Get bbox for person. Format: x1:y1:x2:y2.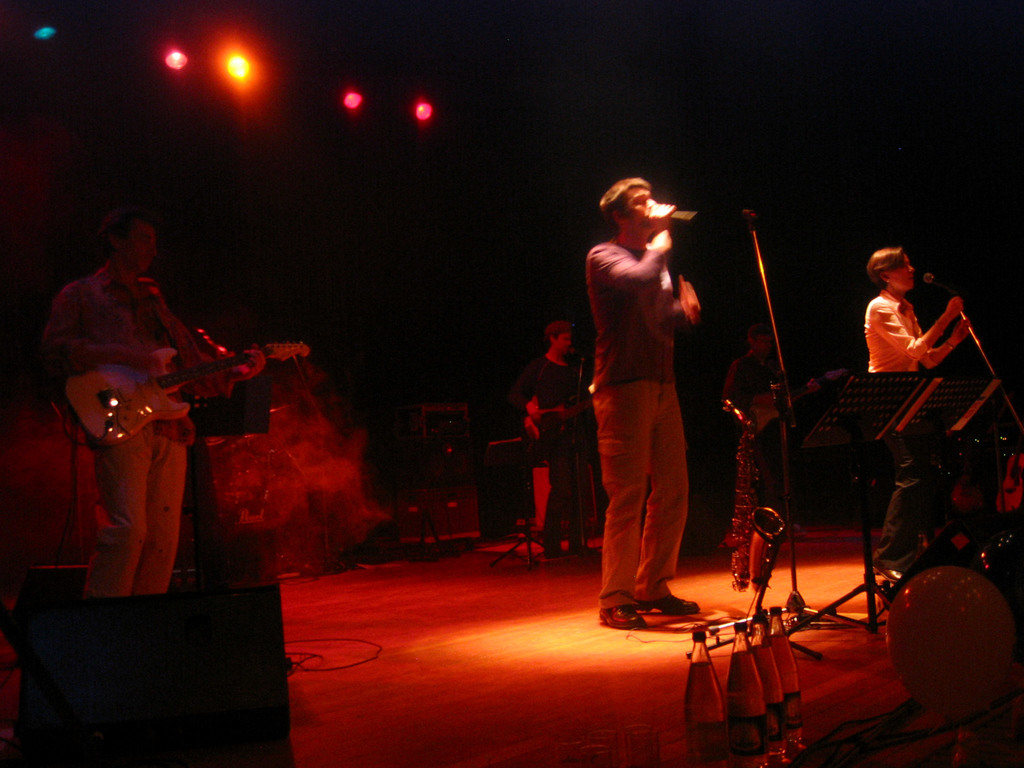
723:312:820:589.
